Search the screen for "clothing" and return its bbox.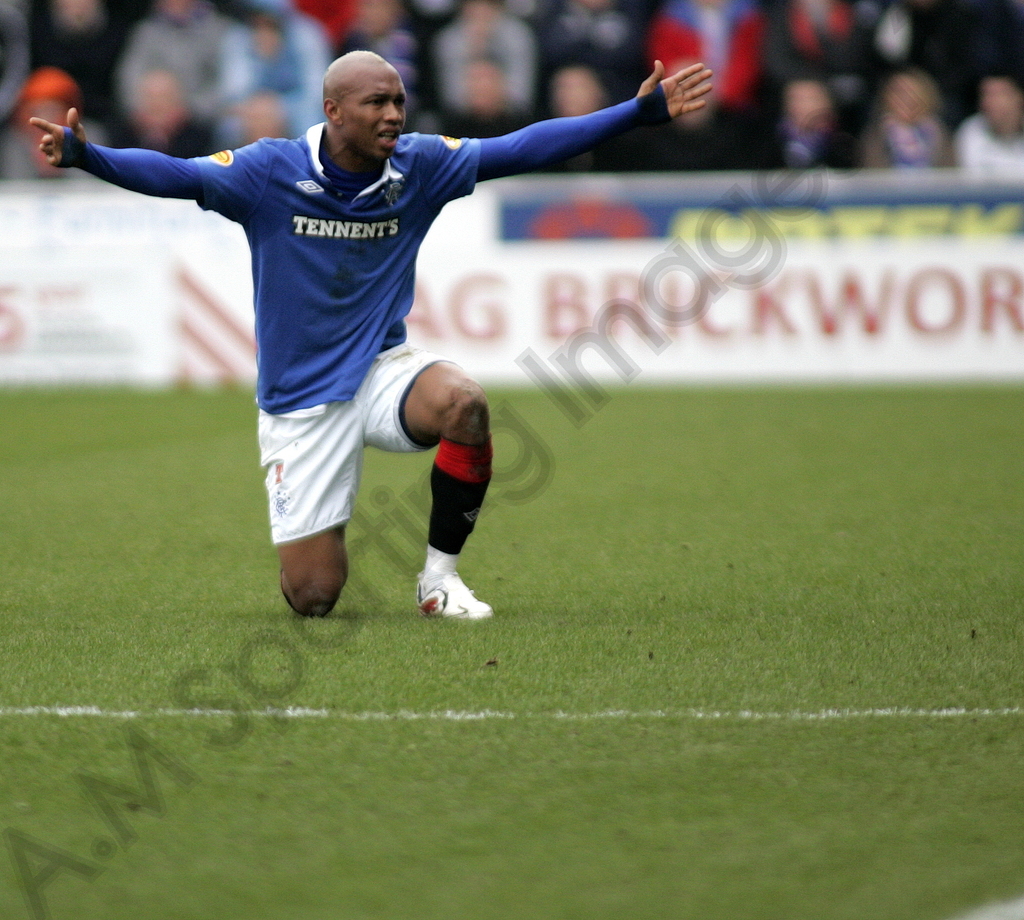
Found: <box>433,7,536,149</box>.
